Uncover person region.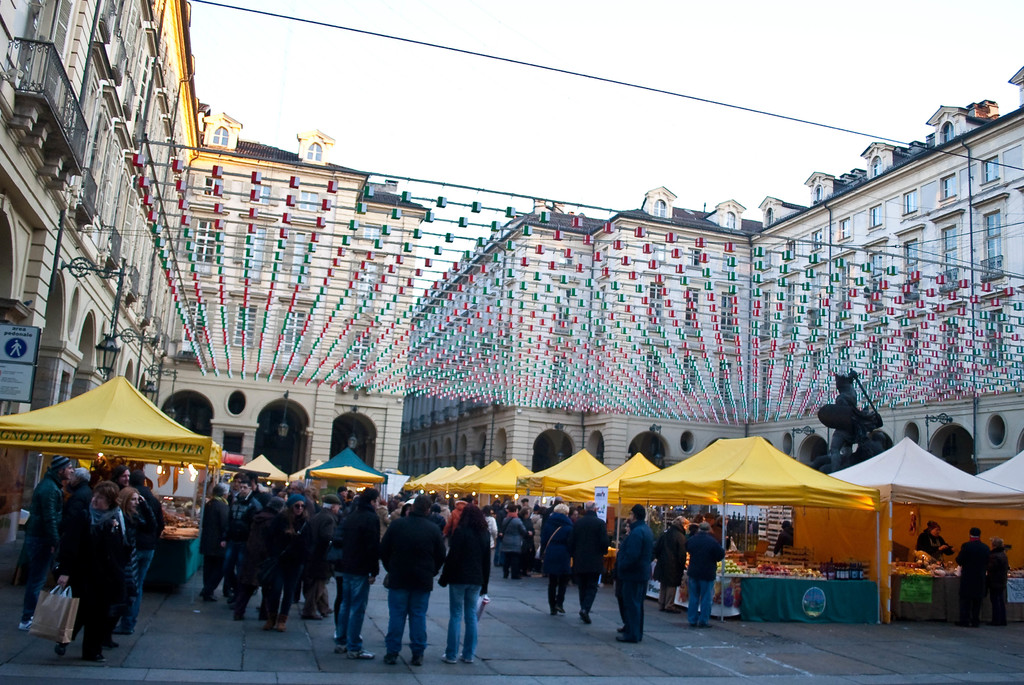
Uncovered: bbox(378, 496, 447, 668).
